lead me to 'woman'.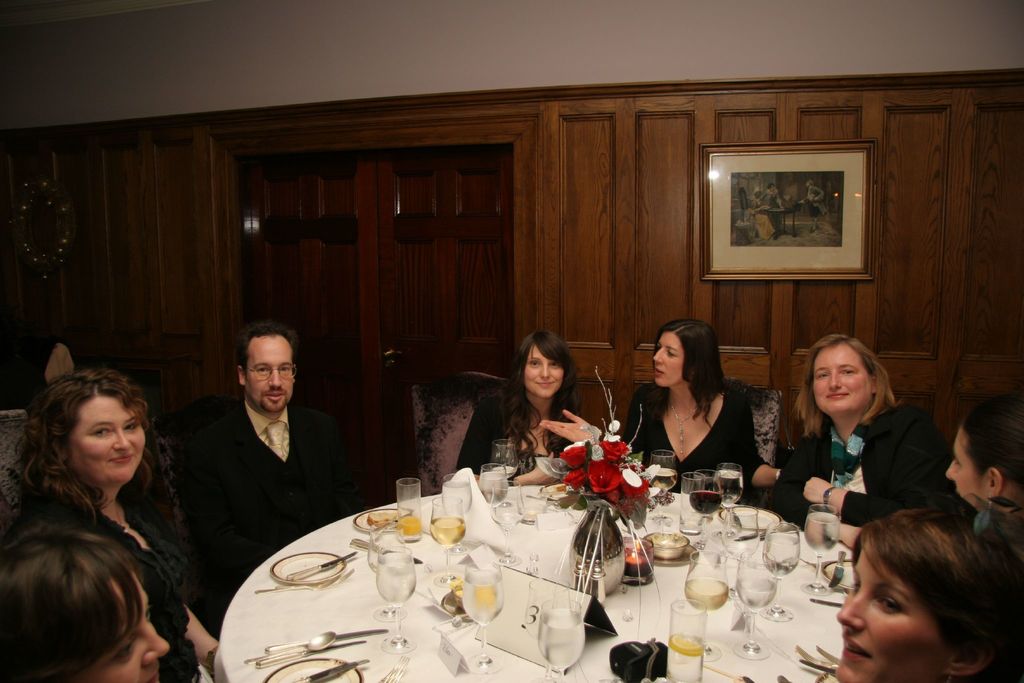
Lead to BBox(639, 318, 771, 509).
